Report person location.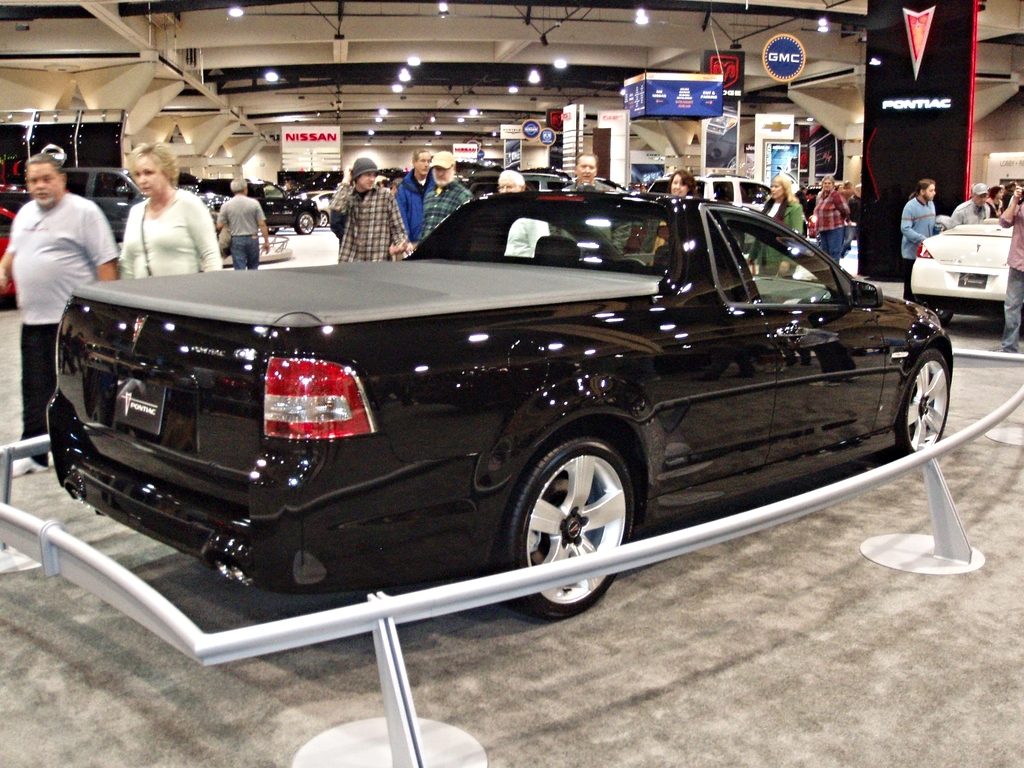
Report: 756,172,805,278.
